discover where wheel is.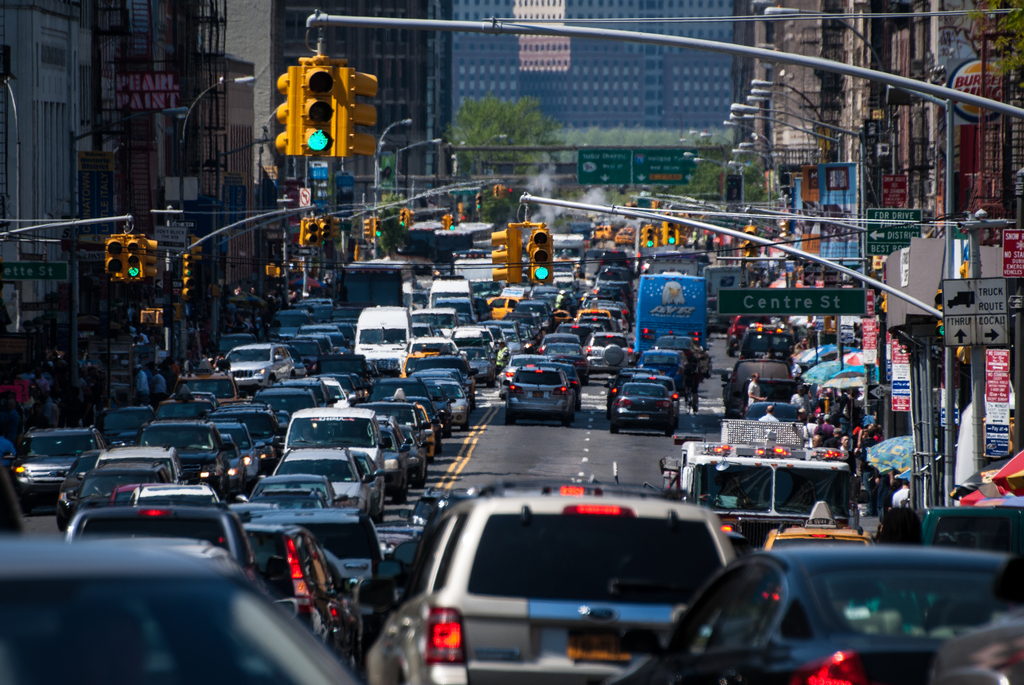
Discovered at crop(394, 489, 406, 505).
